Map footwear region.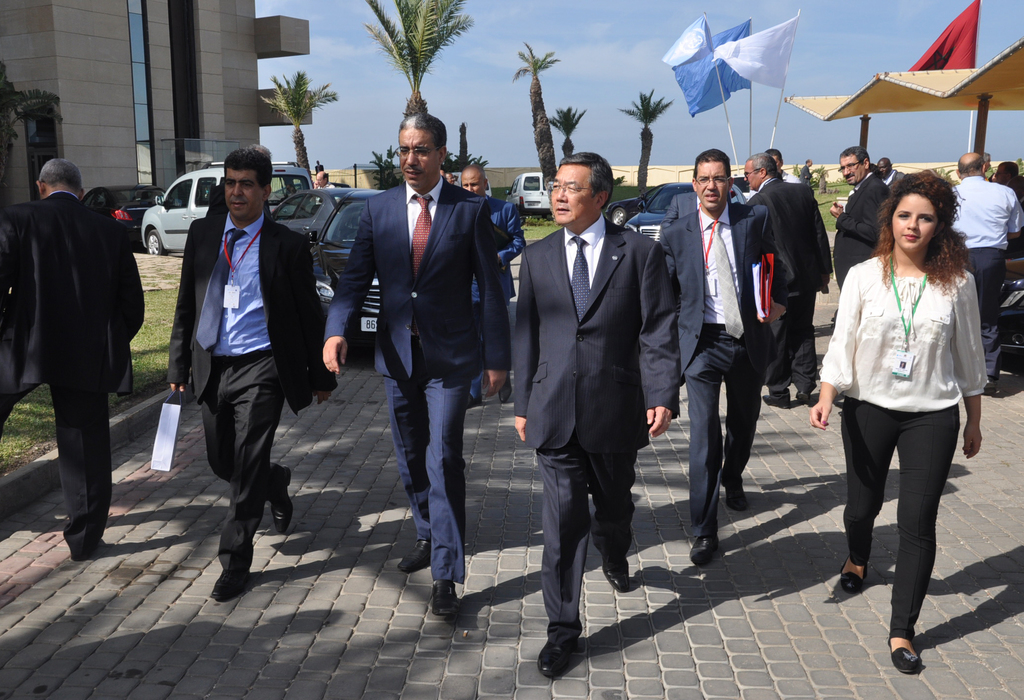
Mapped to <bbox>499, 374, 513, 403</bbox>.
